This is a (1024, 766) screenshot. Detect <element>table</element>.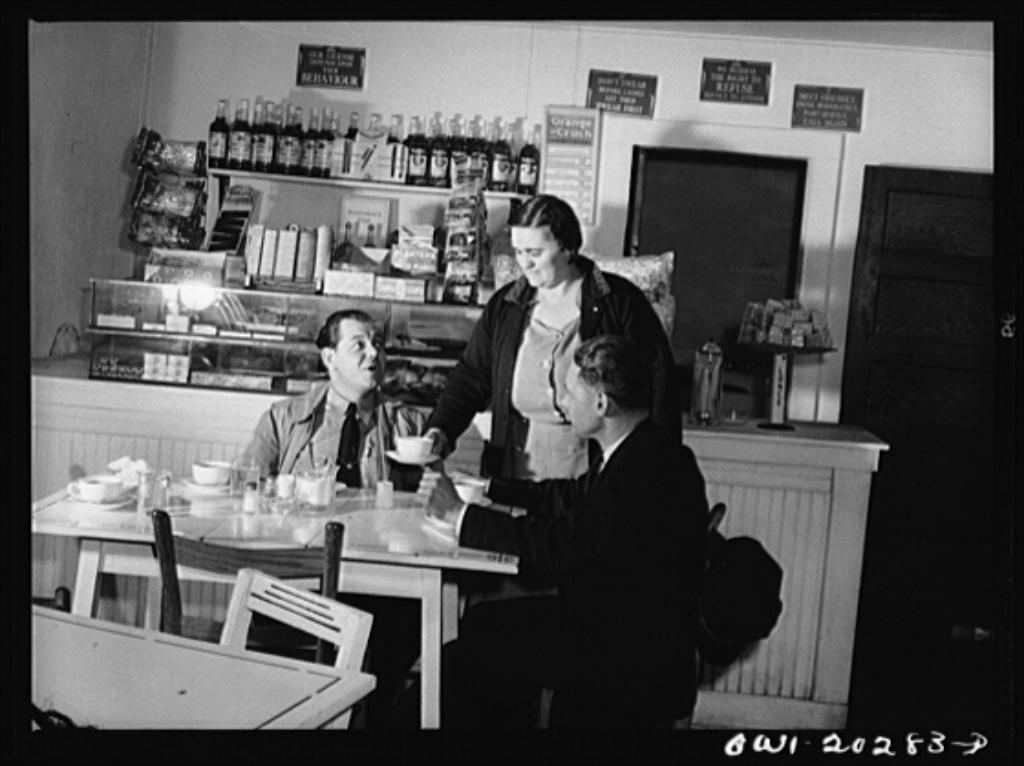
bbox(93, 464, 549, 686).
